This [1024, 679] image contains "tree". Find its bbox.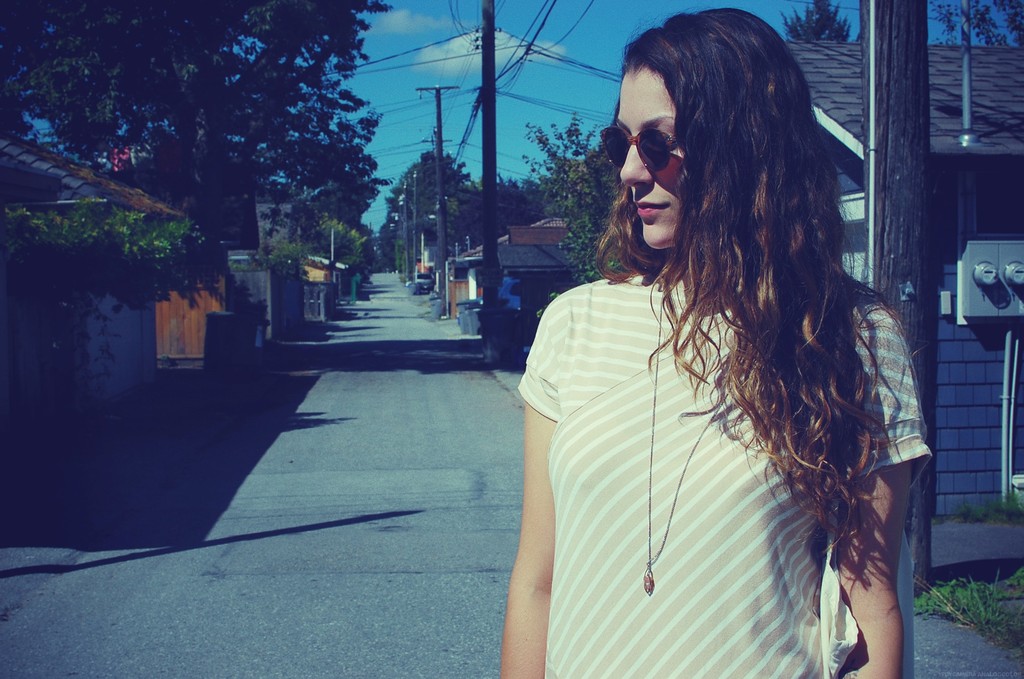
(510, 113, 624, 323).
